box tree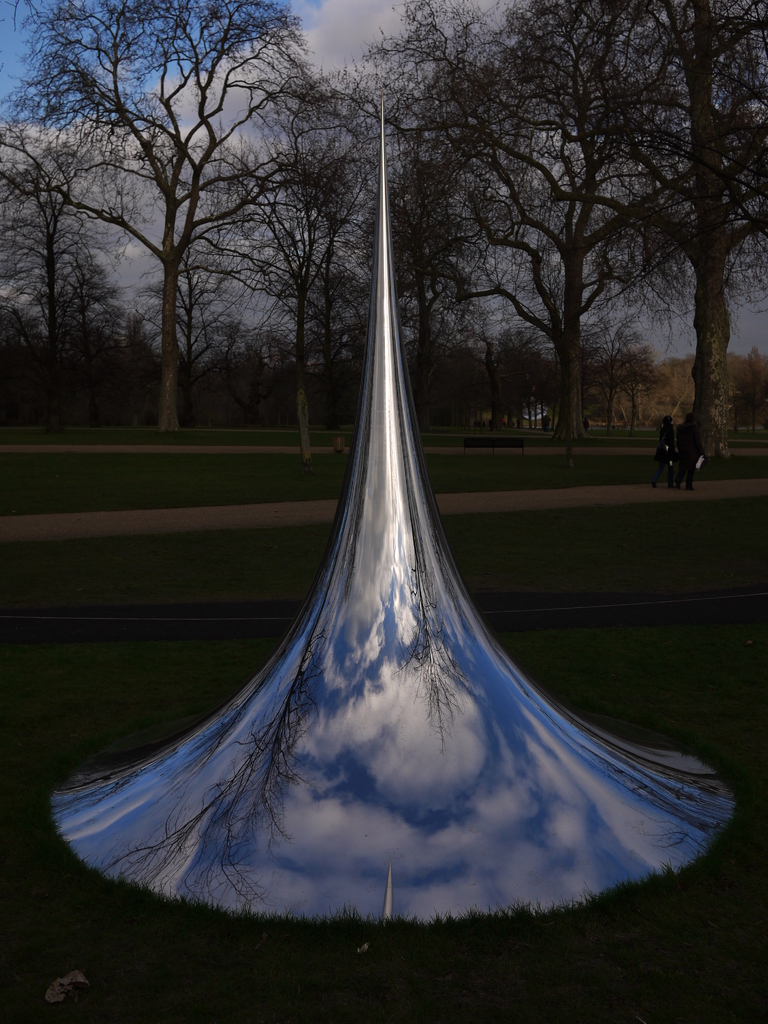
crop(401, 0, 570, 430)
